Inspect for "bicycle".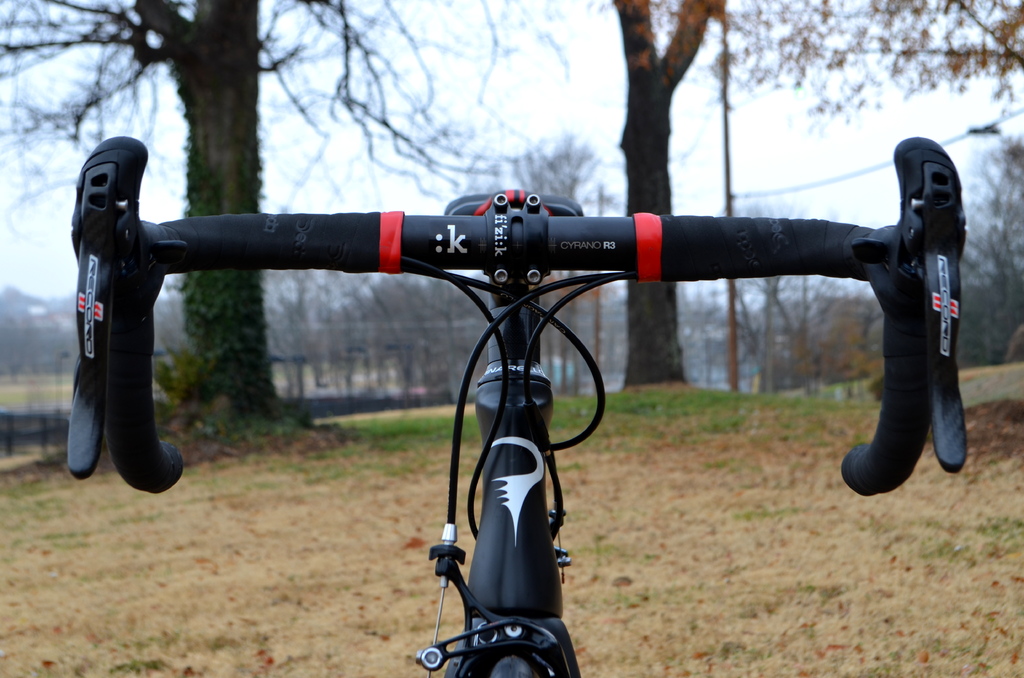
Inspection: (93, 130, 956, 647).
